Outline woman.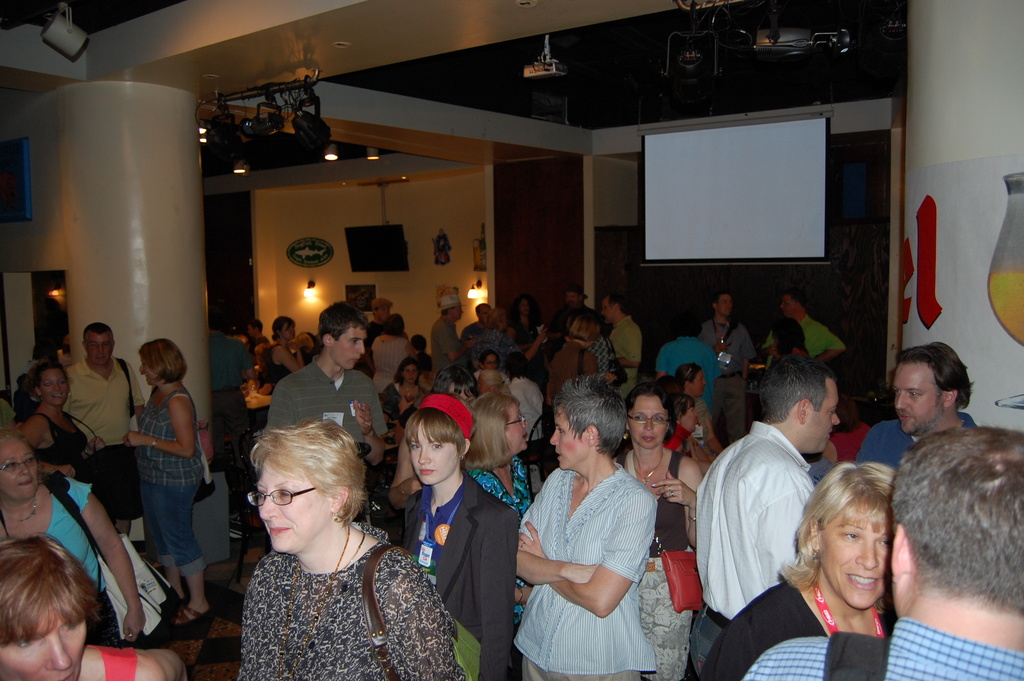
Outline: box(214, 413, 435, 679).
